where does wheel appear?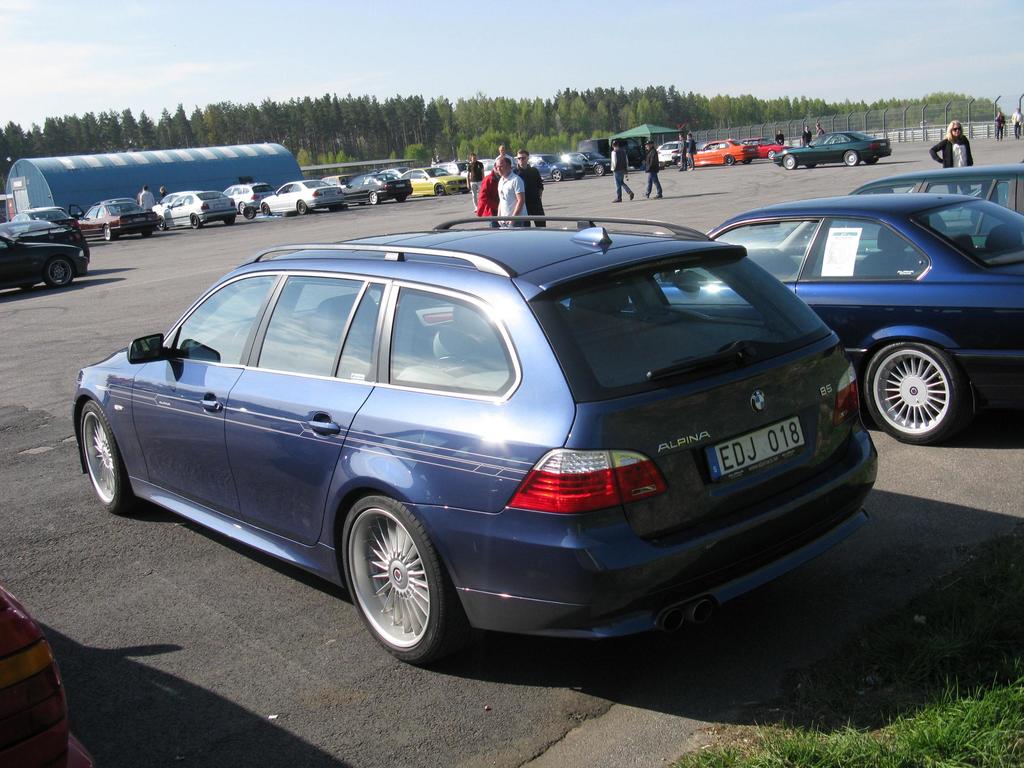
Appears at pyautogui.locateOnScreen(367, 190, 381, 206).
